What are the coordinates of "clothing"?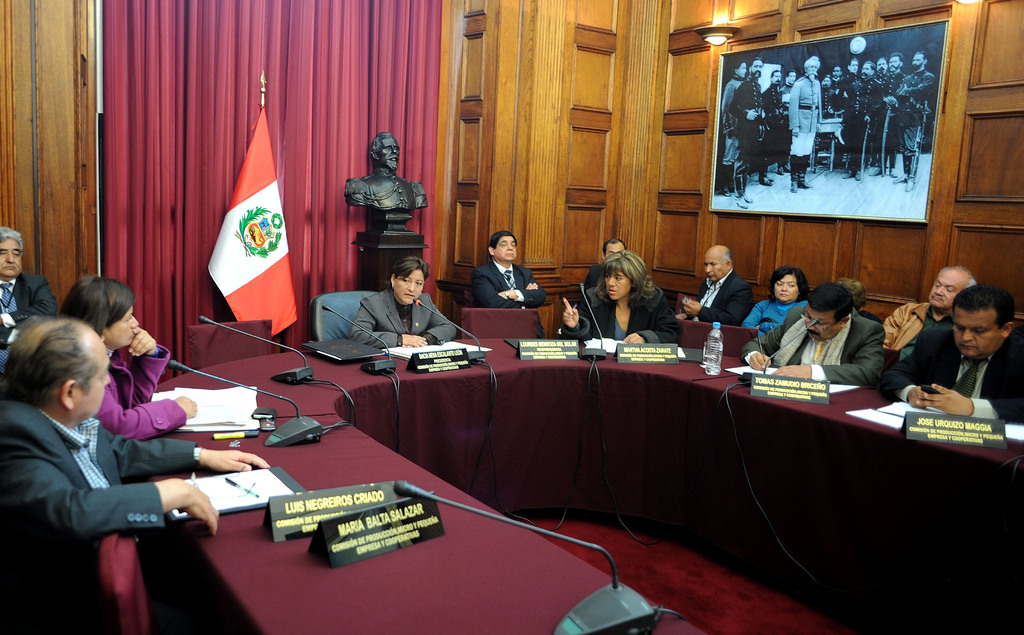
[97,335,188,444].
